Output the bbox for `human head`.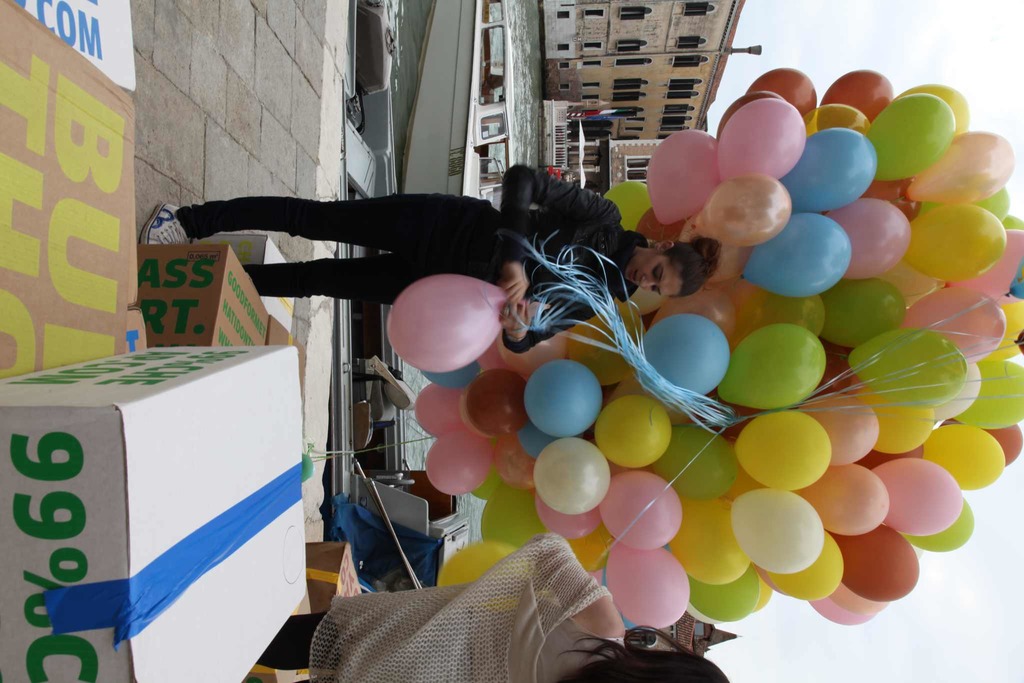
{"x1": 612, "y1": 647, "x2": 733, "y2": 682}.
